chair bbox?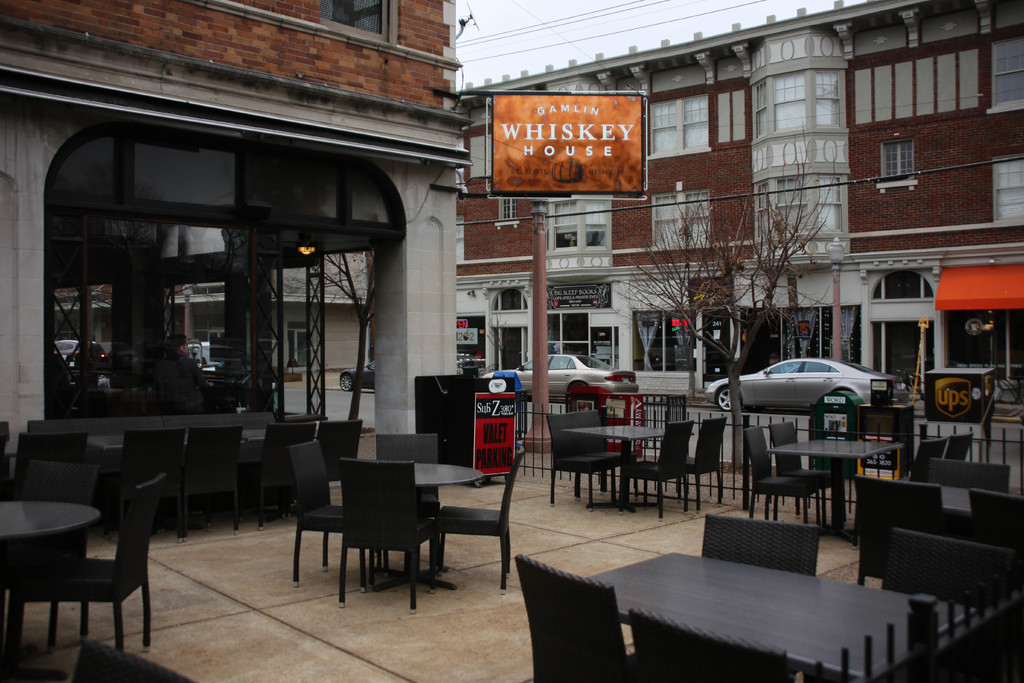
703/514/824/580
